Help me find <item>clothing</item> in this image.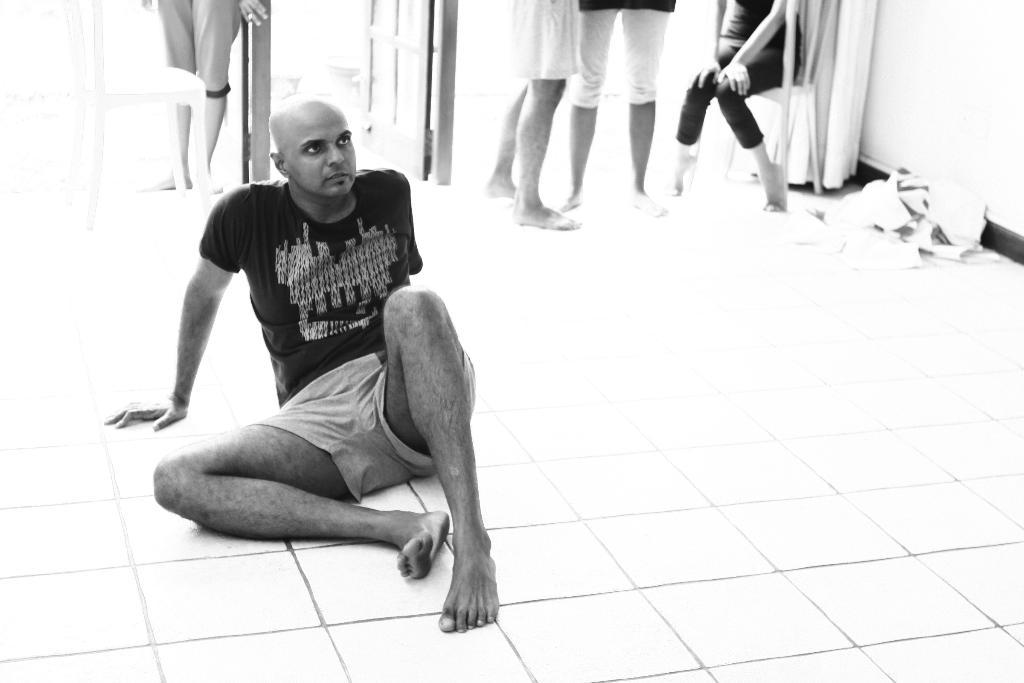
Found it: locate(567, 0, 676, 106).
